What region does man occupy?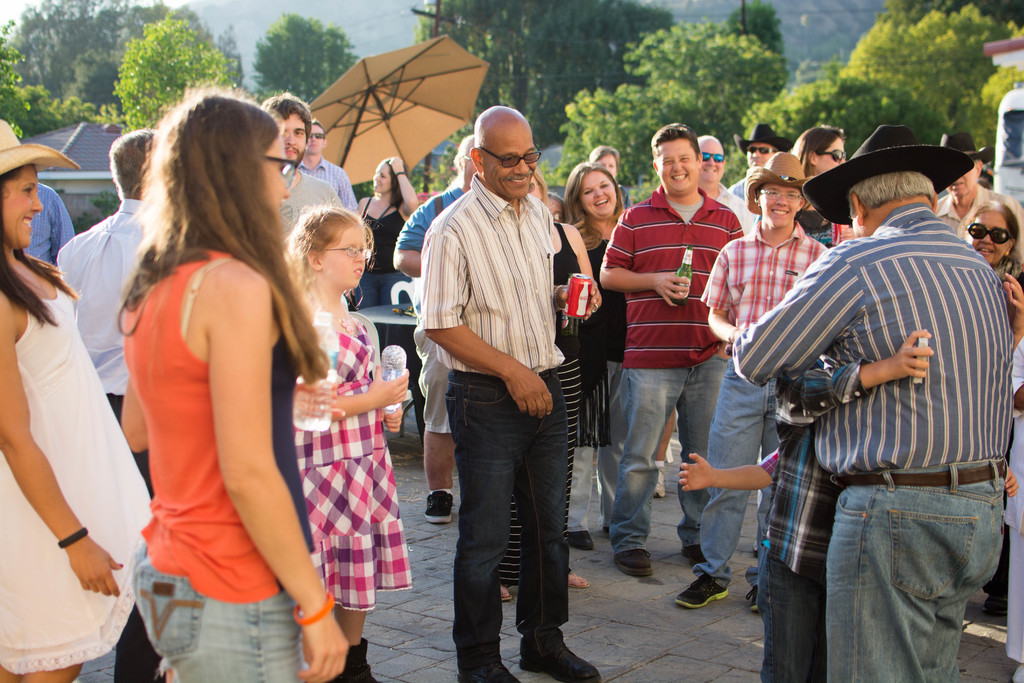
{"x1": 731, "y1": 124, "x2": 792, "y2": 197}.
